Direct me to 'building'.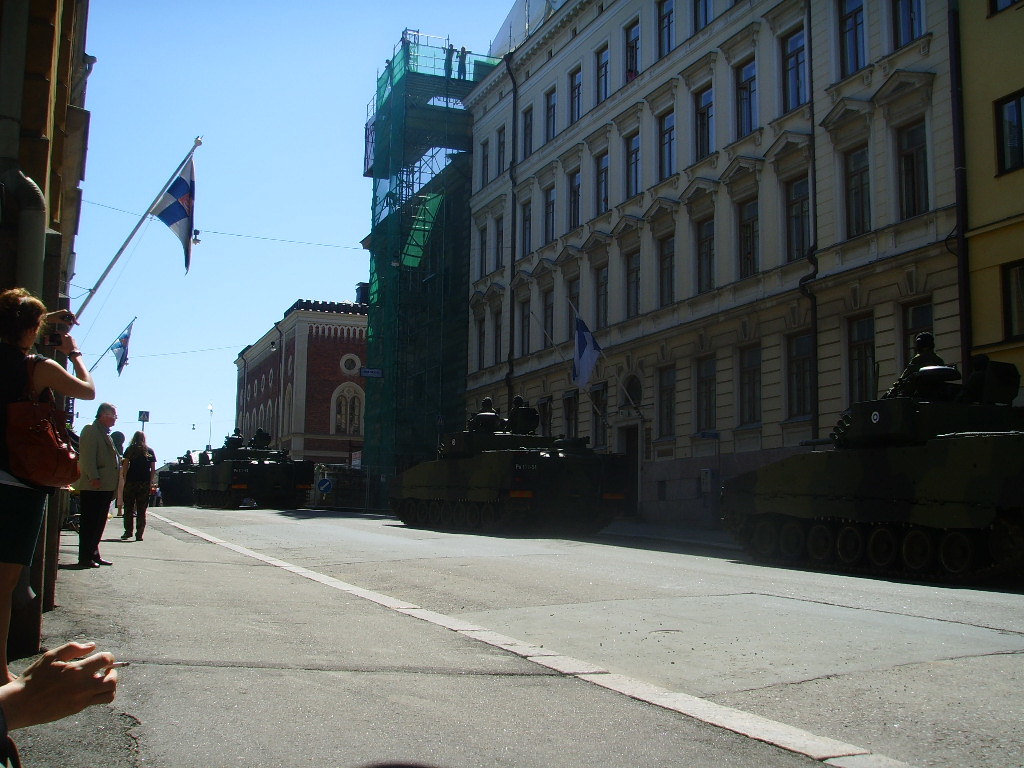
Direction: crop(232, 296, 371, 469).
